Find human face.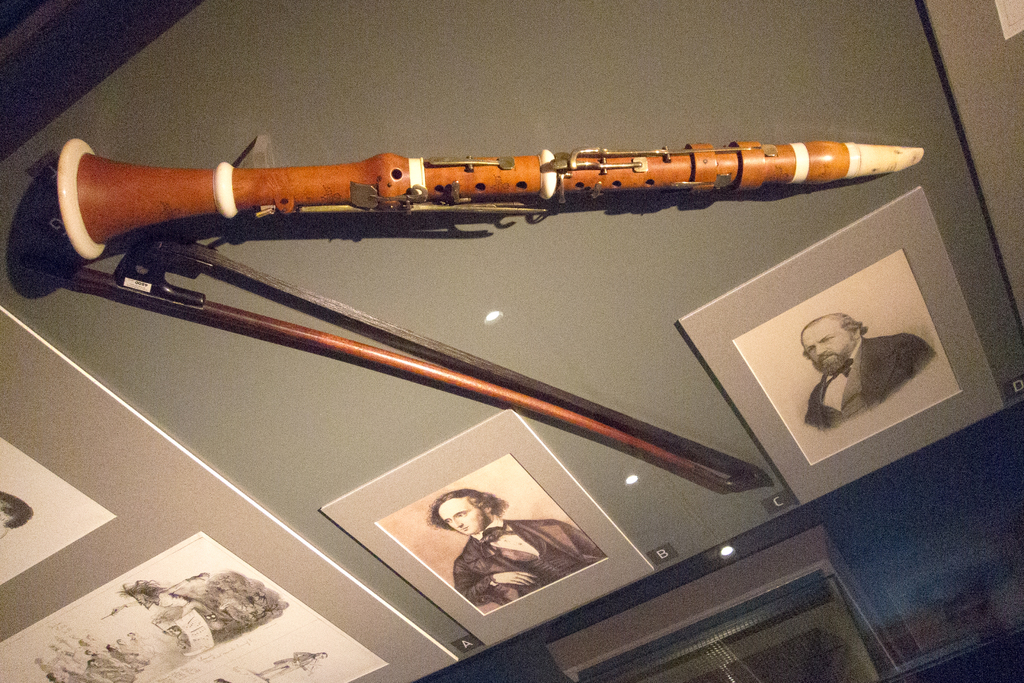
crop(797, 320, 848, 371).
